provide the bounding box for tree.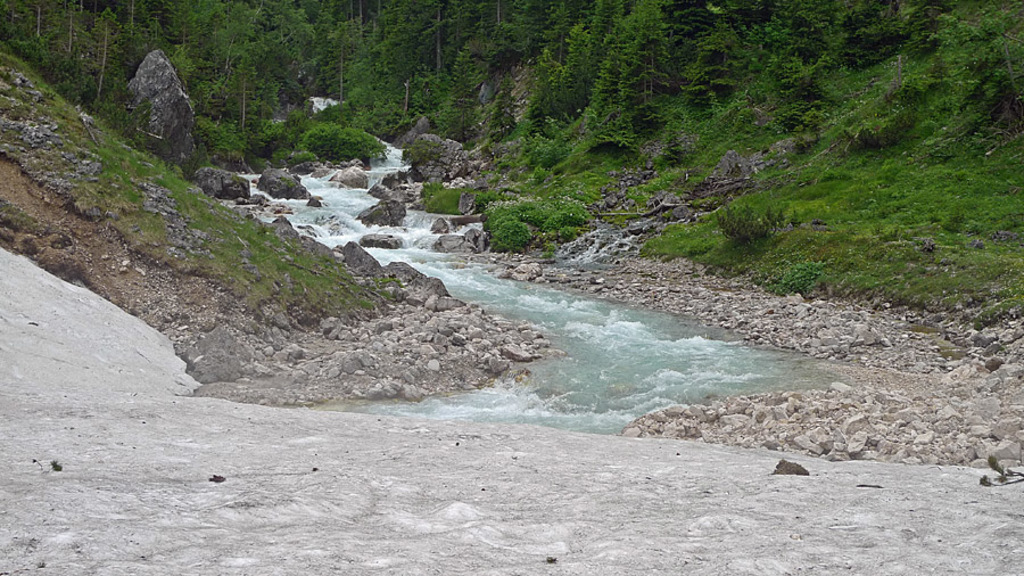
select_region(559, 17, 610, 114).
